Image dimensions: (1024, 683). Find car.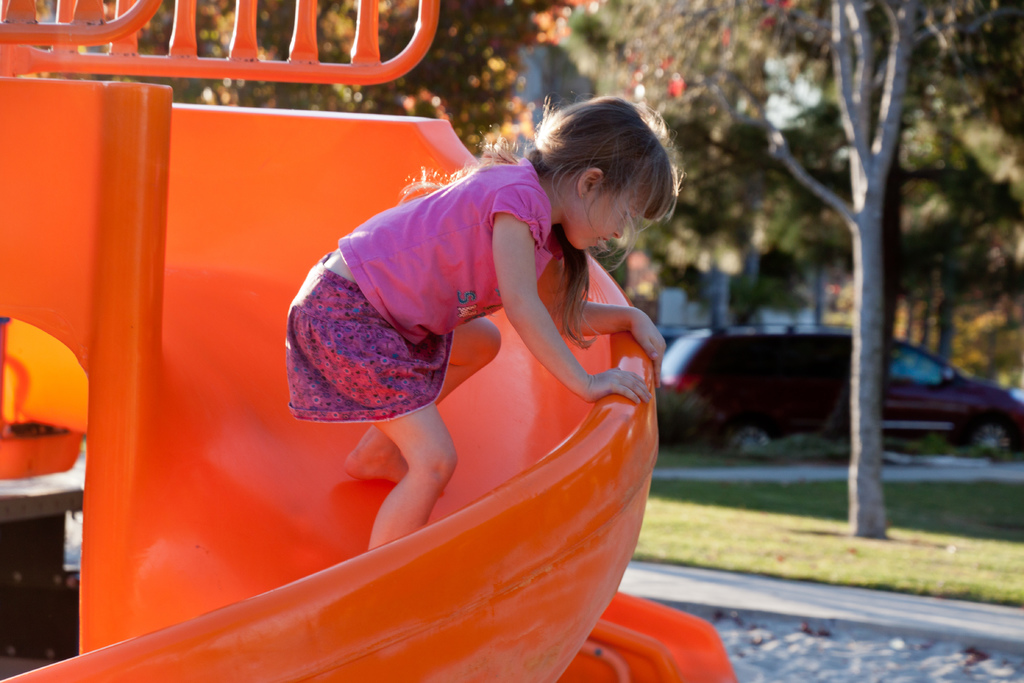
(x1=659, y1=325, x2=1023, y2=456).
